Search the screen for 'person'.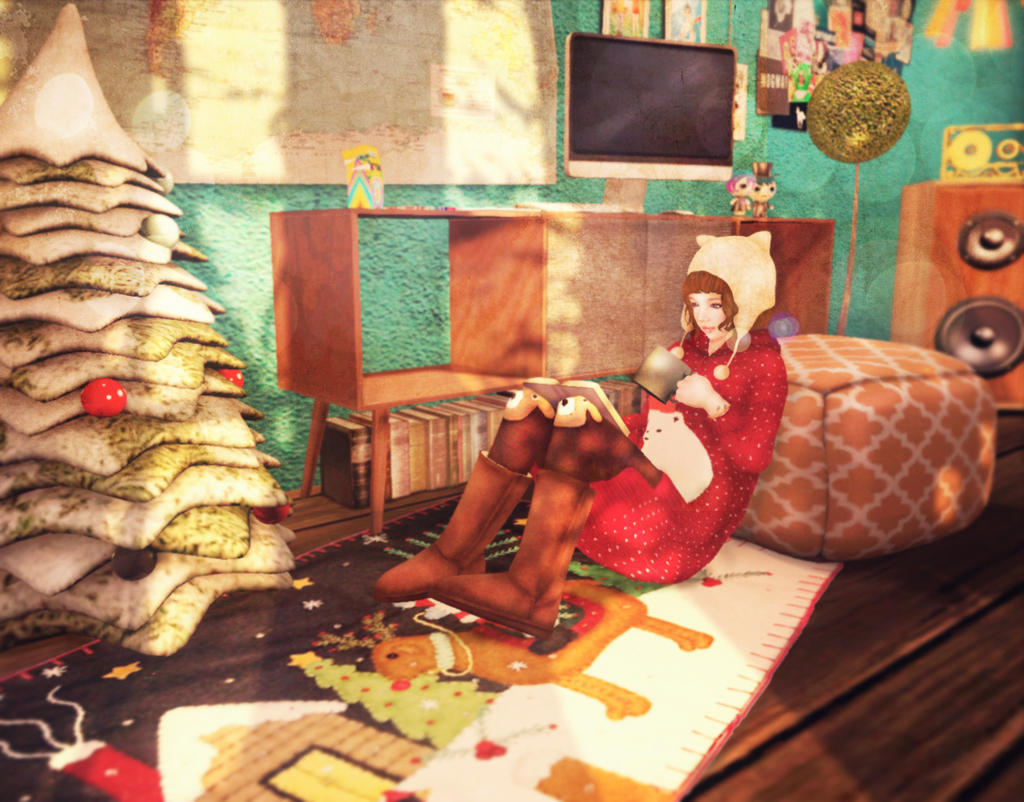
Found at box=[414, 272, 782, 644].
